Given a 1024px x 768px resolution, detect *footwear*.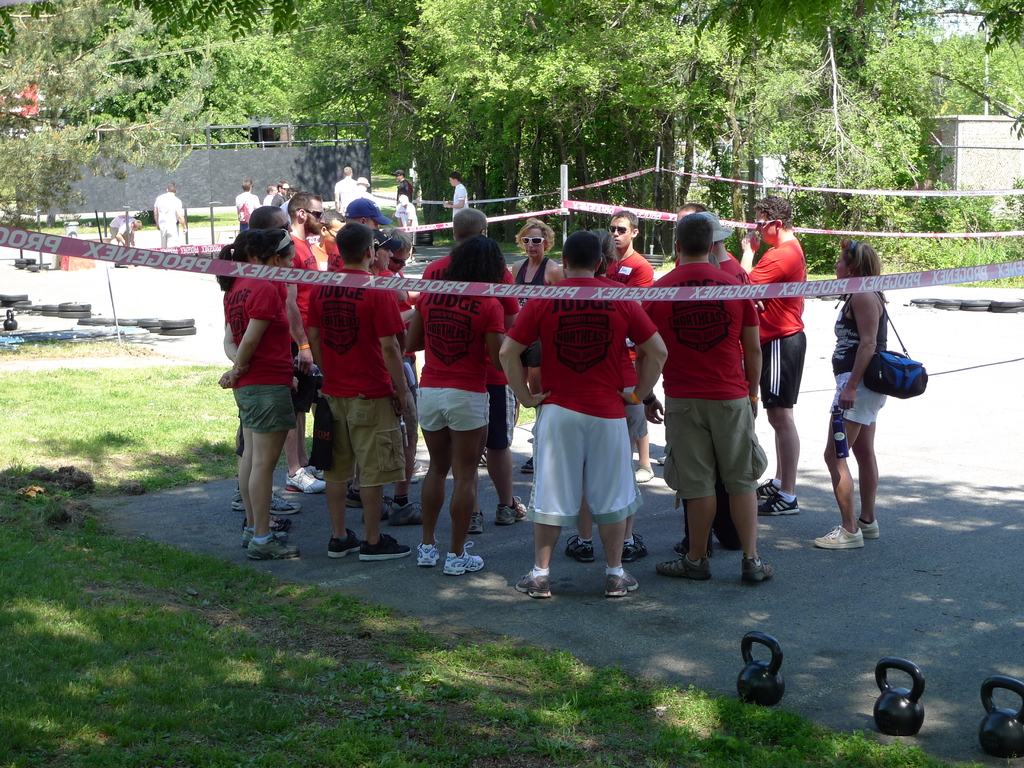
{"x1": 409, "y1": 461, "x2": 434, "y2": 481}.
